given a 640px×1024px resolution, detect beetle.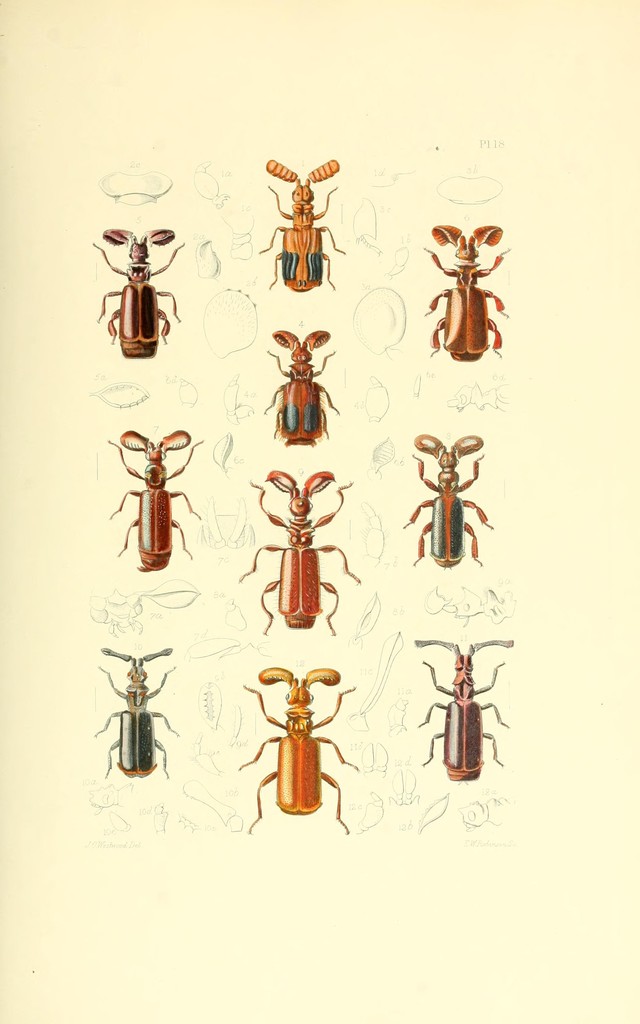
[251, 669, 366, 836].
